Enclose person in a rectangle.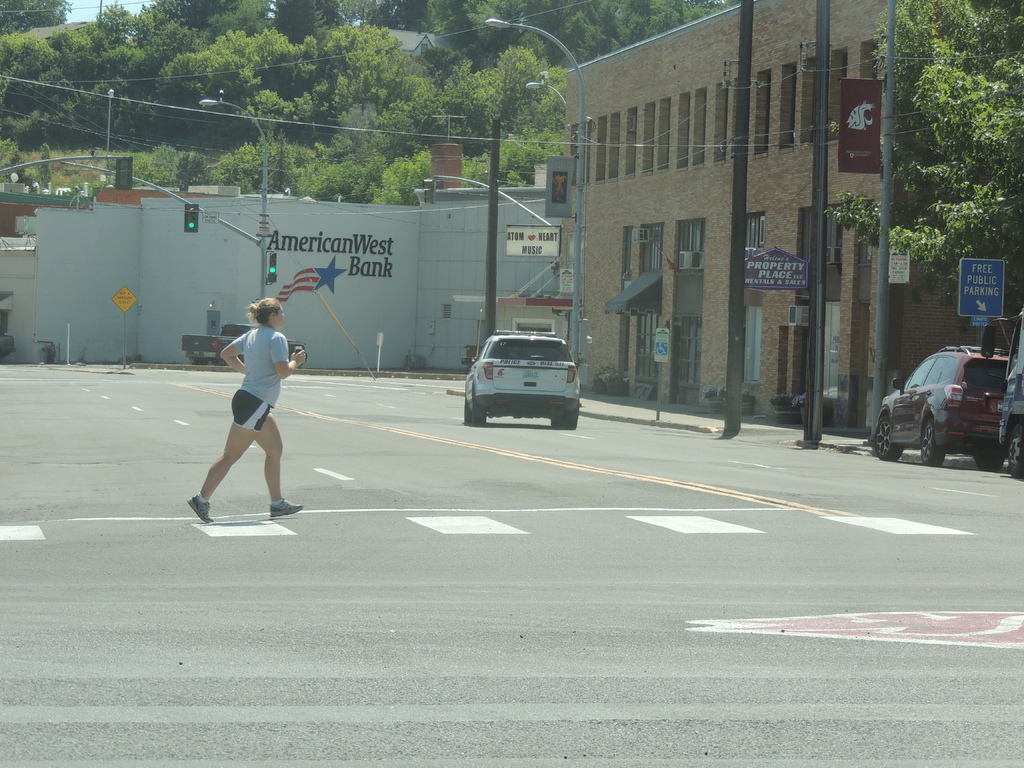
186:297:307:524.
